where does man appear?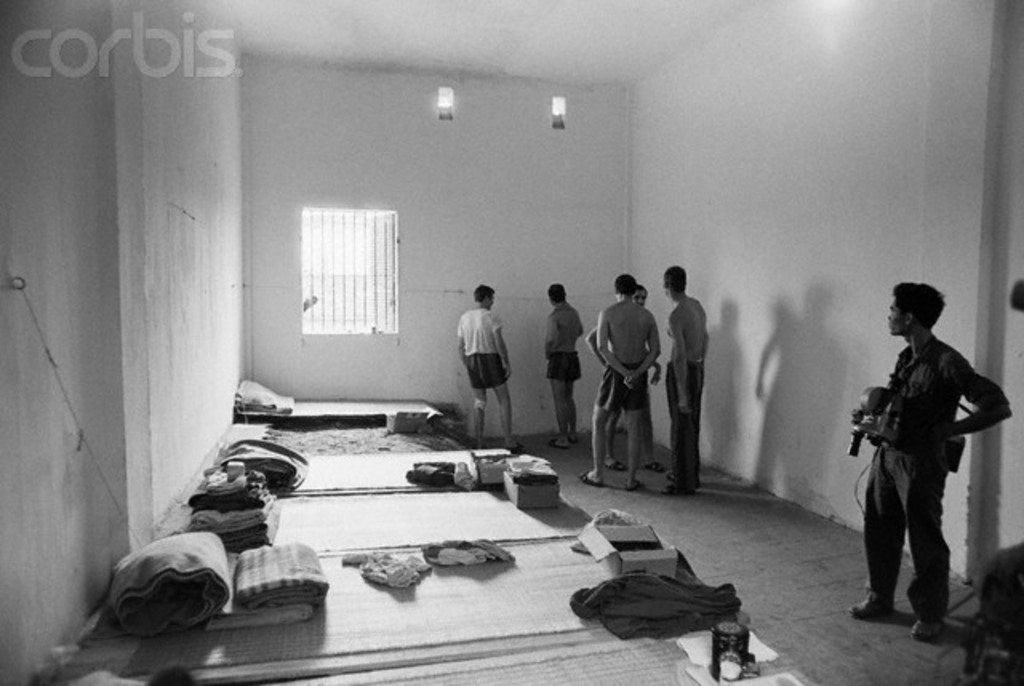
Appears at box=[827, 275, 1021, 649].
